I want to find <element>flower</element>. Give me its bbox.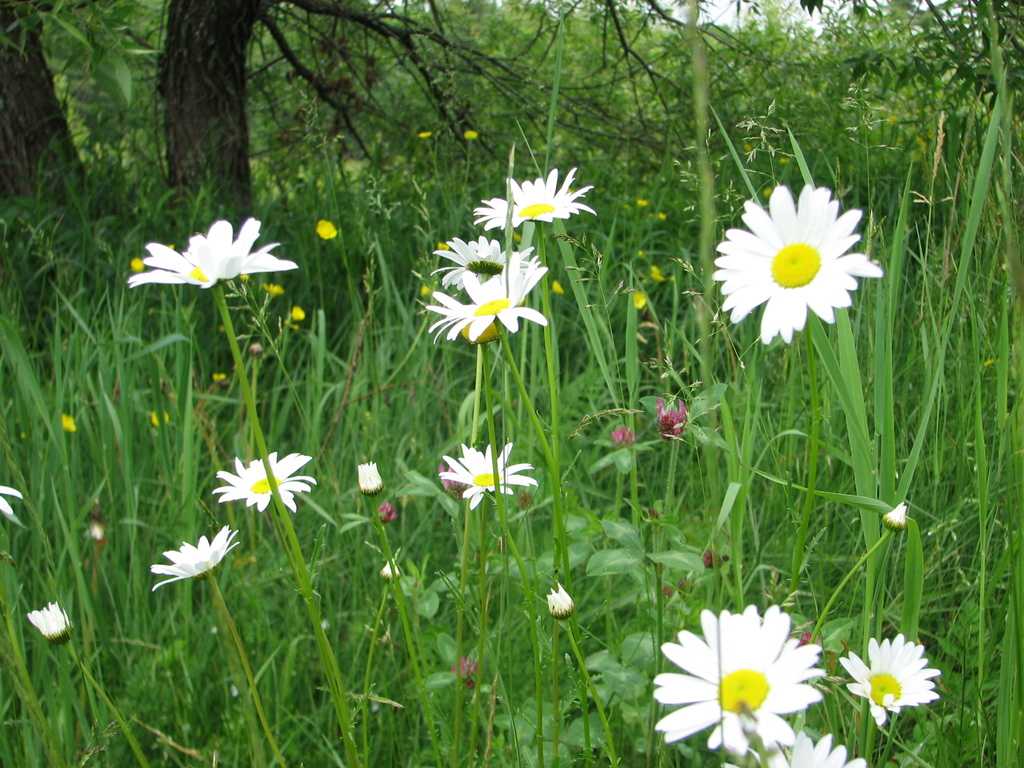
bbox=(148, 408, 167, 425).
